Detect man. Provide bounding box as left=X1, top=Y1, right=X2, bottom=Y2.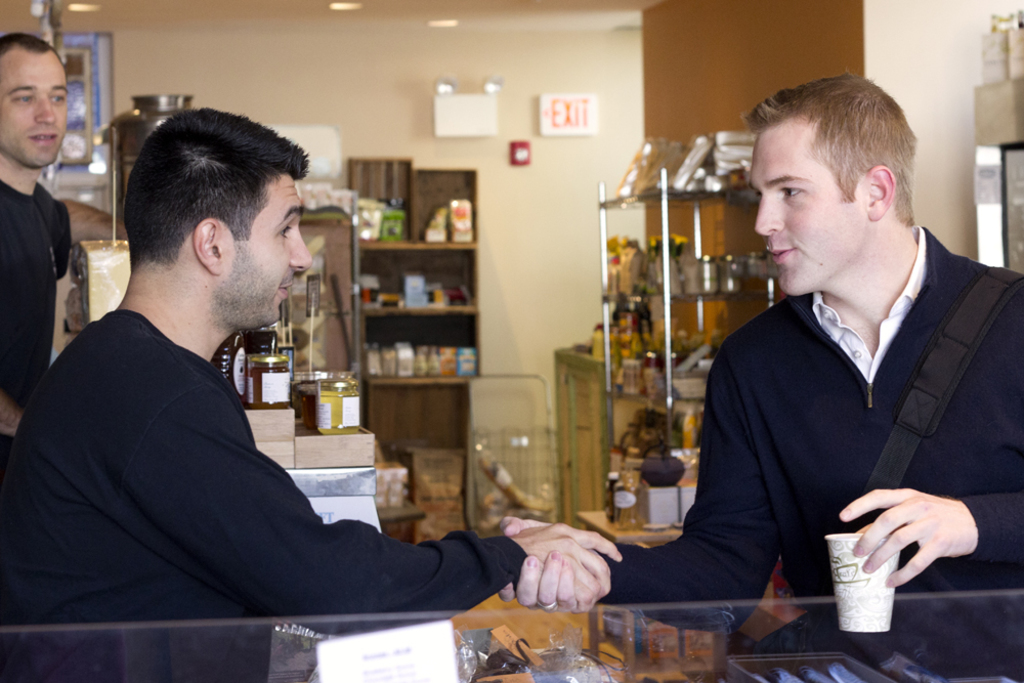
left=0, top=34, right=74, bottom=484.
